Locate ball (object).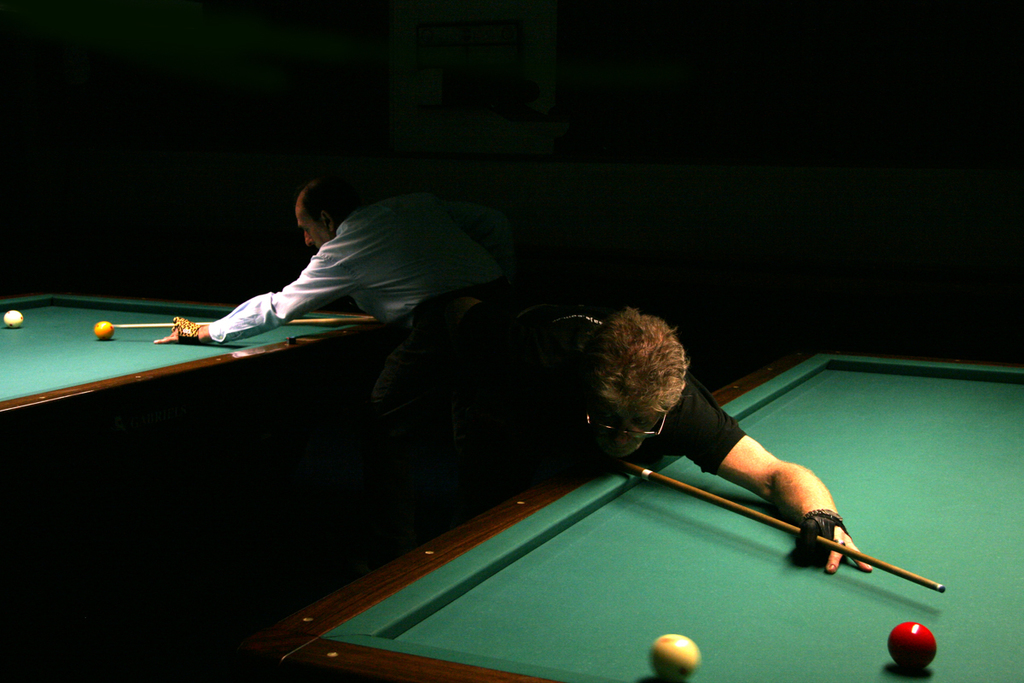
Bounding box: rect(885, 620, 940, 673).
